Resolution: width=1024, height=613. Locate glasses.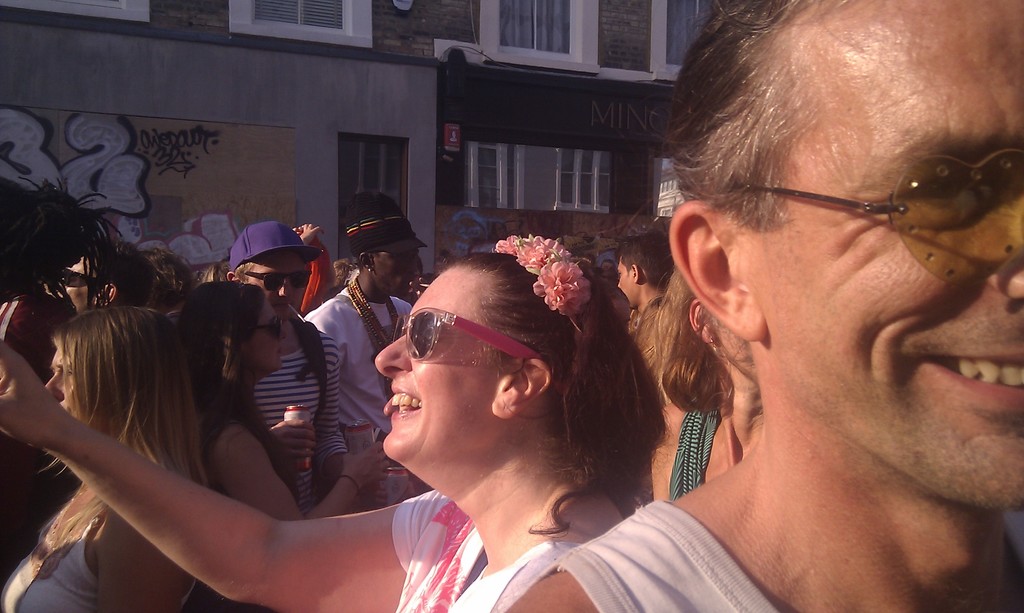
[left=722, top=138, right=1023, bottom=293].
